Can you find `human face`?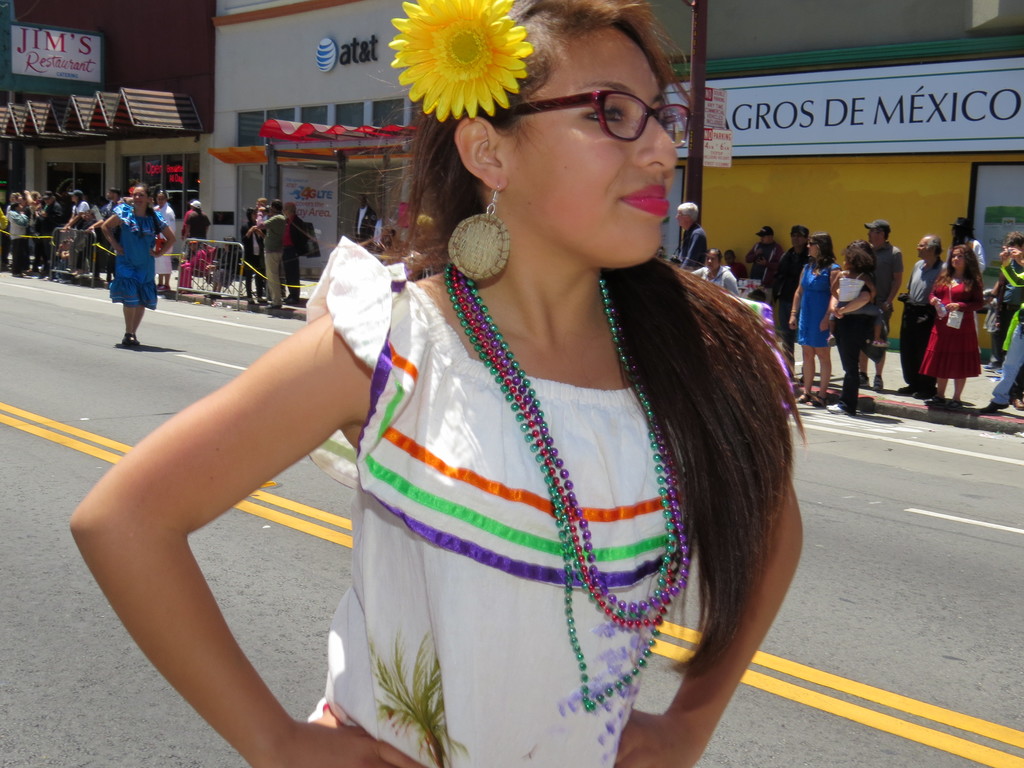
Yes, bounding box: bbox=(501, 17, 682, 260).
